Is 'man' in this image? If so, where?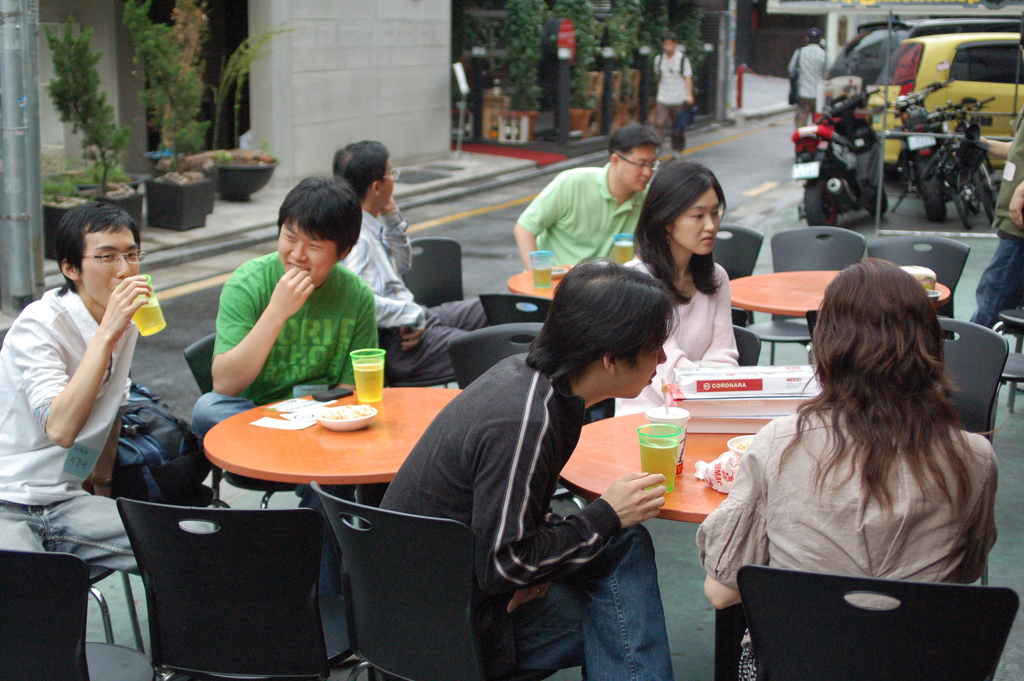
Yes, at bbox=(382, 258, 677, 680).
